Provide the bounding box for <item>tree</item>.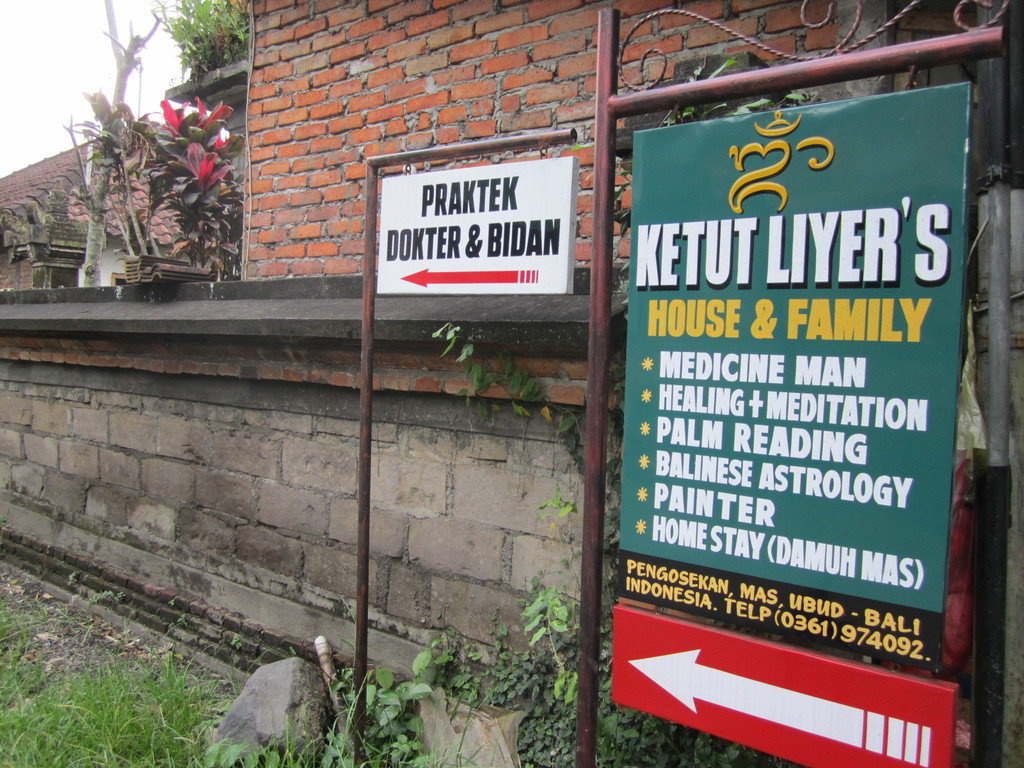
[147,0,245,81].
